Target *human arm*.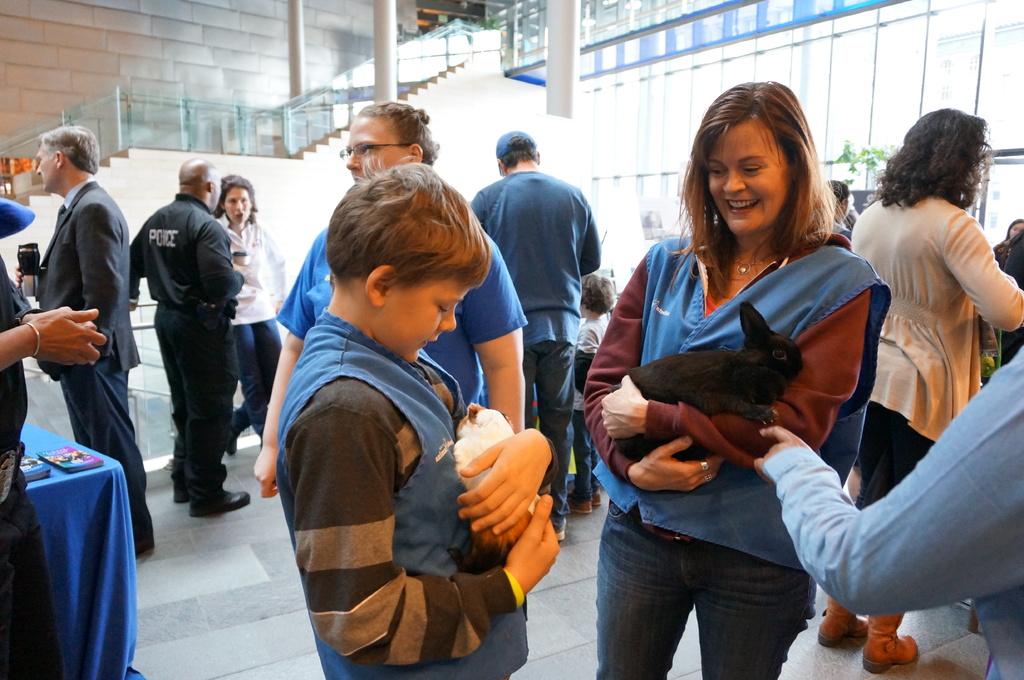
Target region: region(204, 217, 257, 306).
